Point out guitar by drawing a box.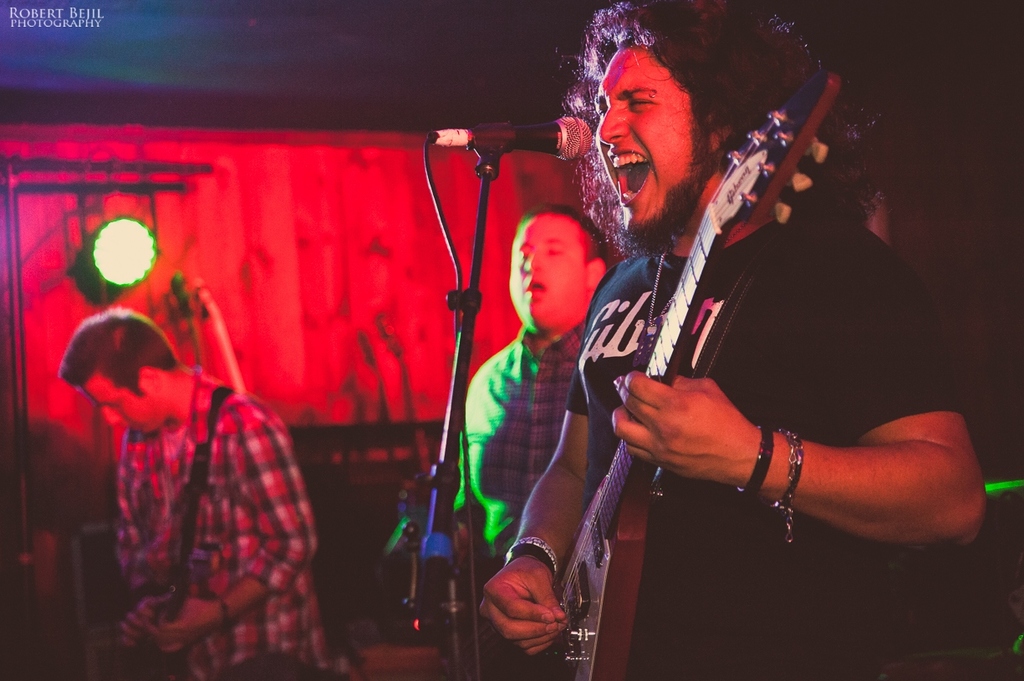
116,376,227,680.
